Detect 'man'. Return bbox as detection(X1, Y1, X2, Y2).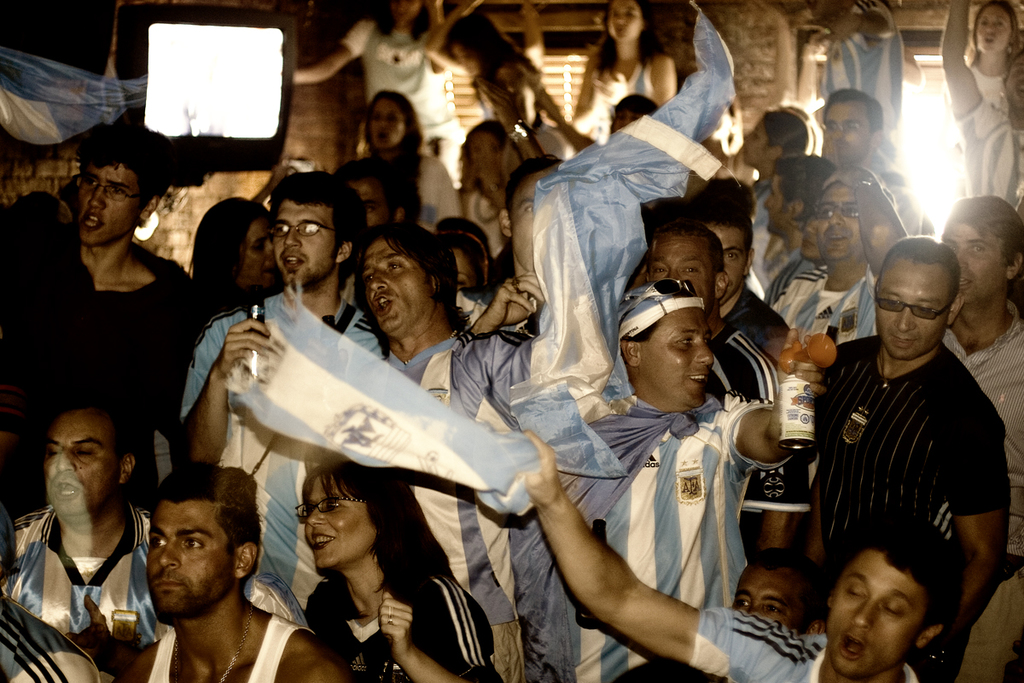
detection(817, 85, 916, 241).
